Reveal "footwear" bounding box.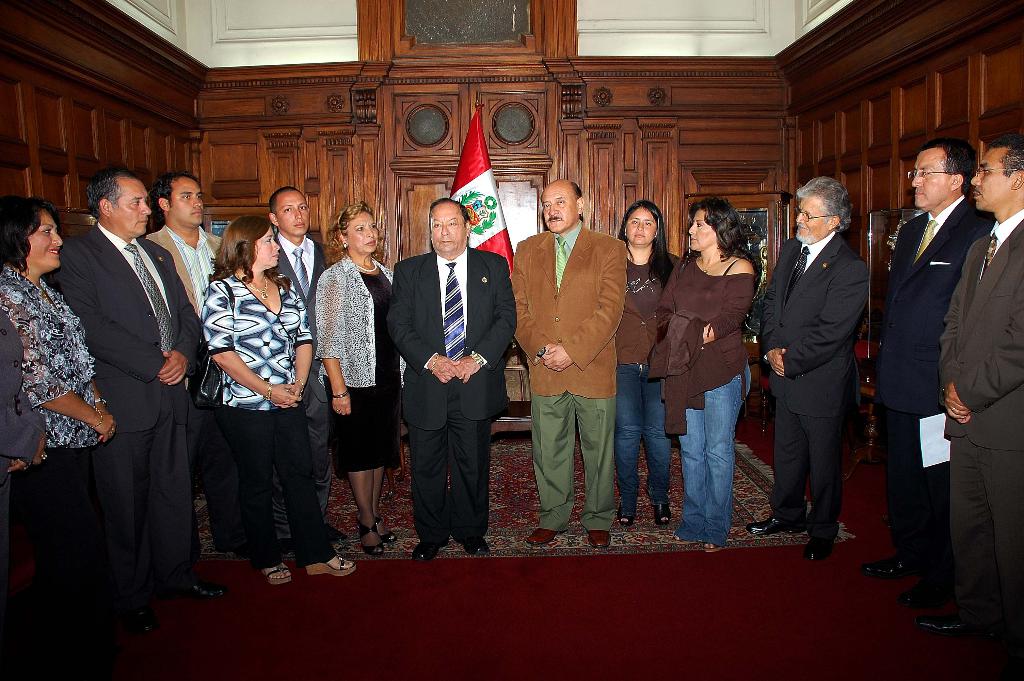
Revealed: left=453, top=530, right=491, bottom=555.
